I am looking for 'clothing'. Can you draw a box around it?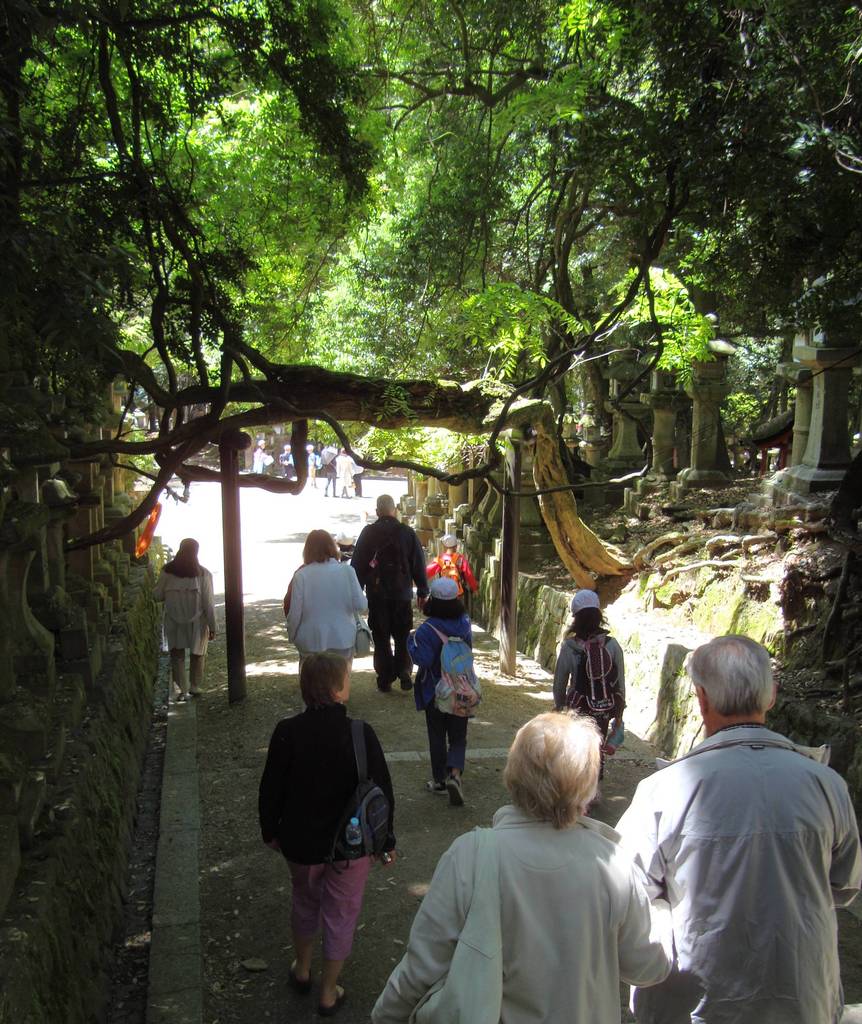
Sure, the bounding box is [245,708,414,975].
